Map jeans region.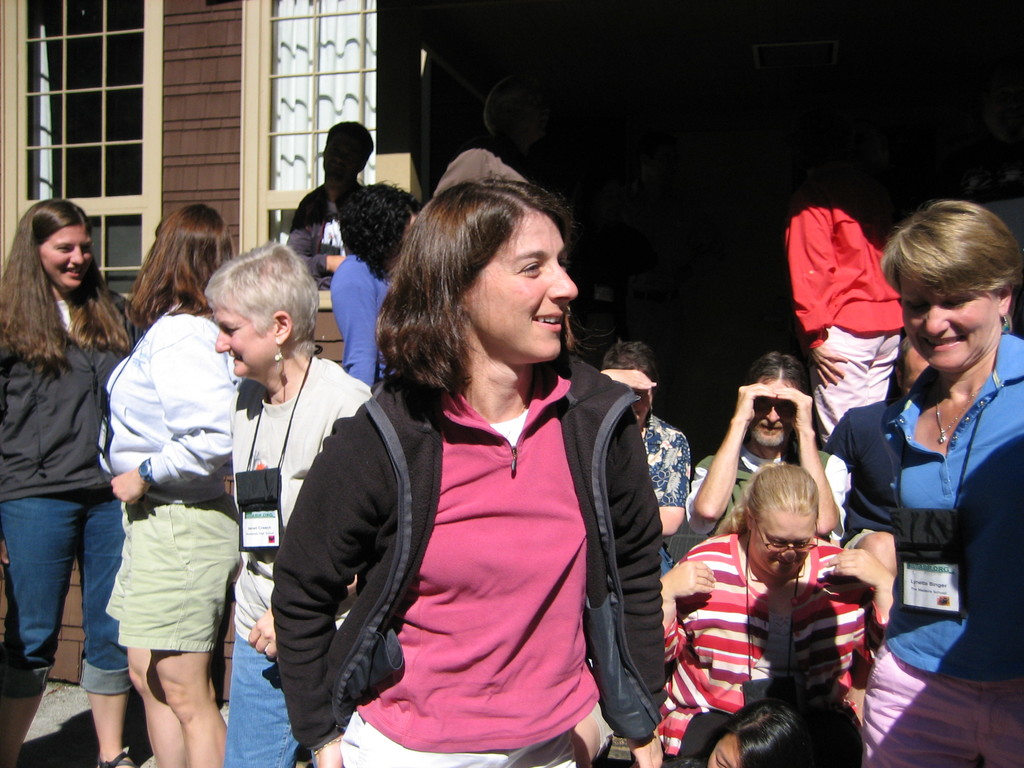
Mapped to {"left": 12, "top": 488, "right": 118, "bottom": 723}.
